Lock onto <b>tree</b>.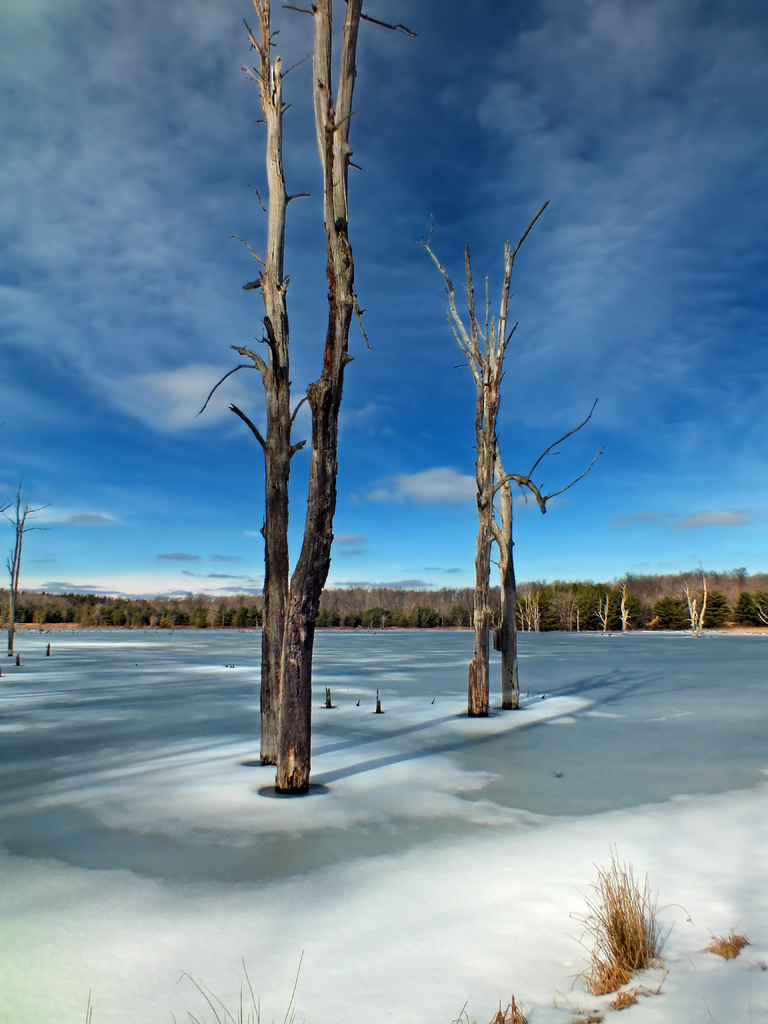
Locked: pyautogui.locateOnScreen(229, 0, 420, 791).
